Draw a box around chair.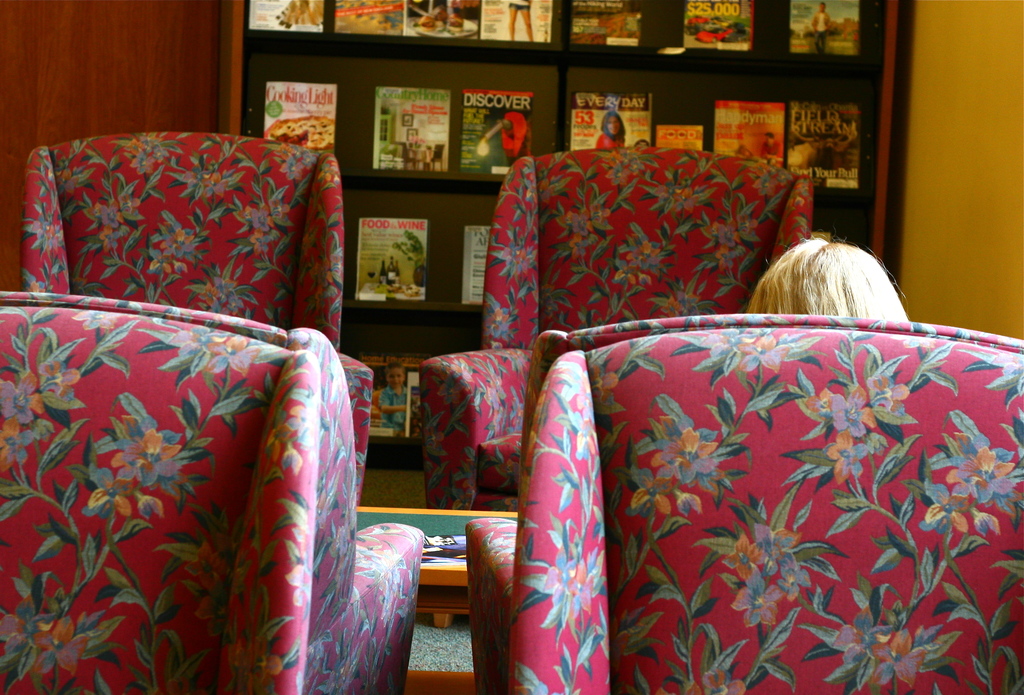
(0, 289, 428, 694).
